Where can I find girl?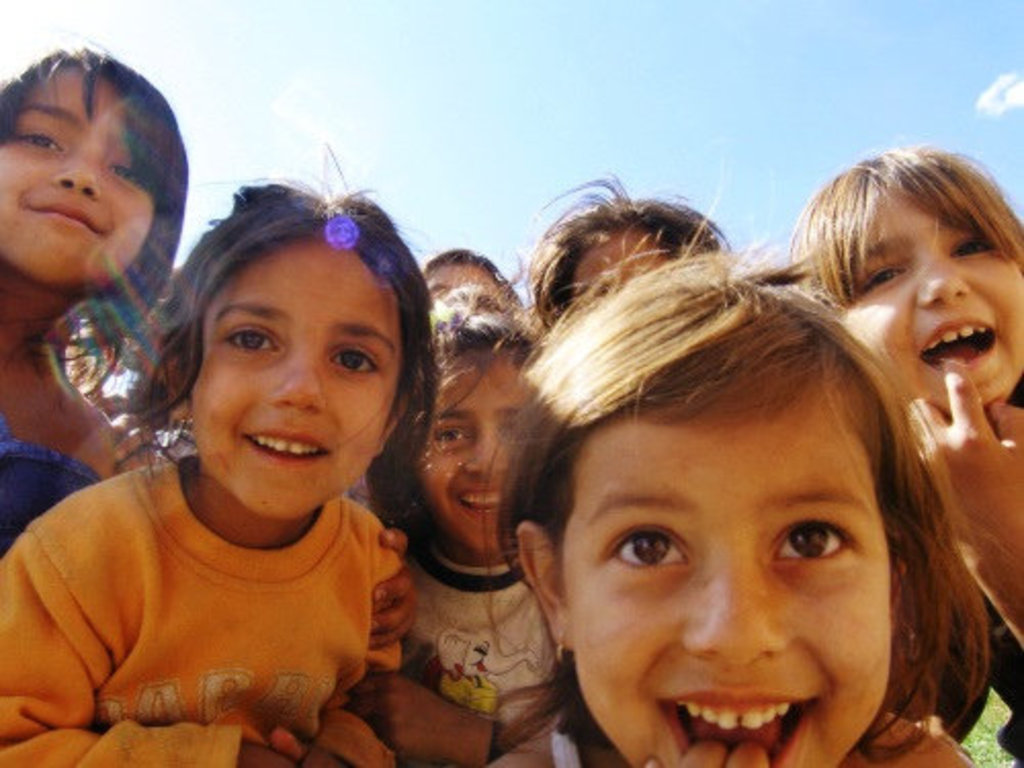
You can find it at BBox(793, 150, 1022, 633).
